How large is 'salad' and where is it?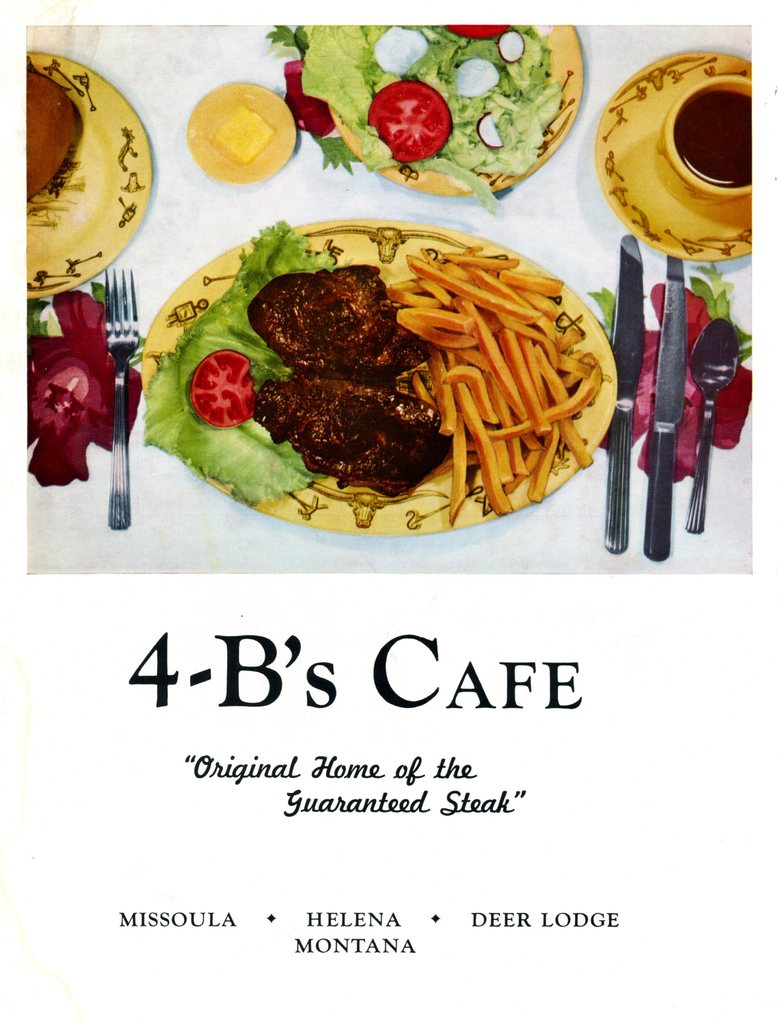
Bounding box: l=146, t=218, r=613, b=516.
